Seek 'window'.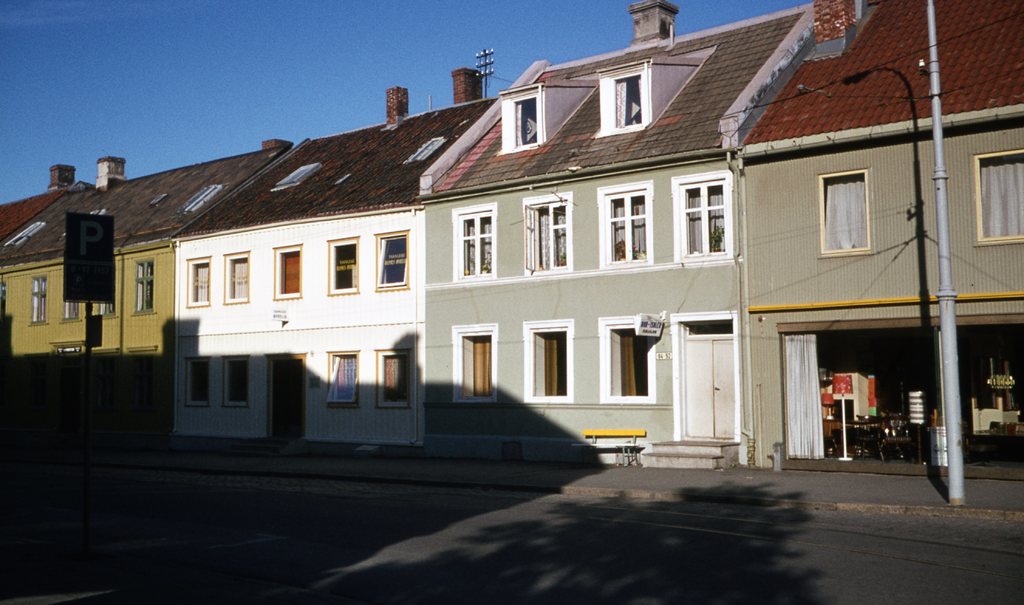
66:294:84:323.
